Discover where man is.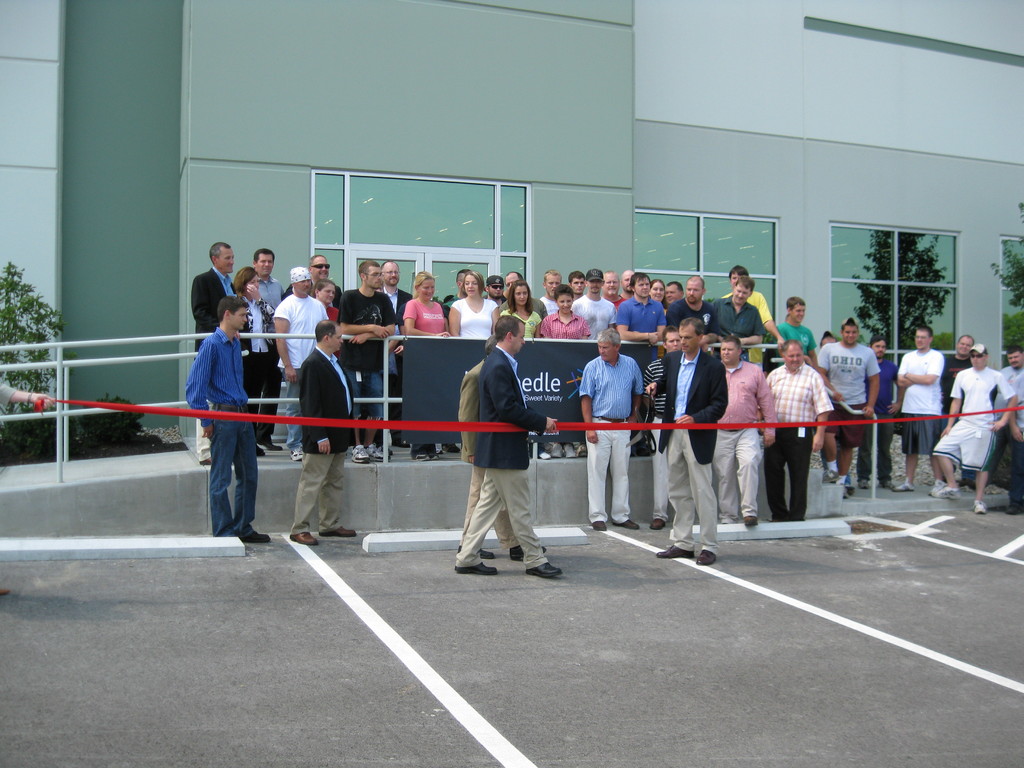
Discovered at <box>624,273,636,304</box>.
